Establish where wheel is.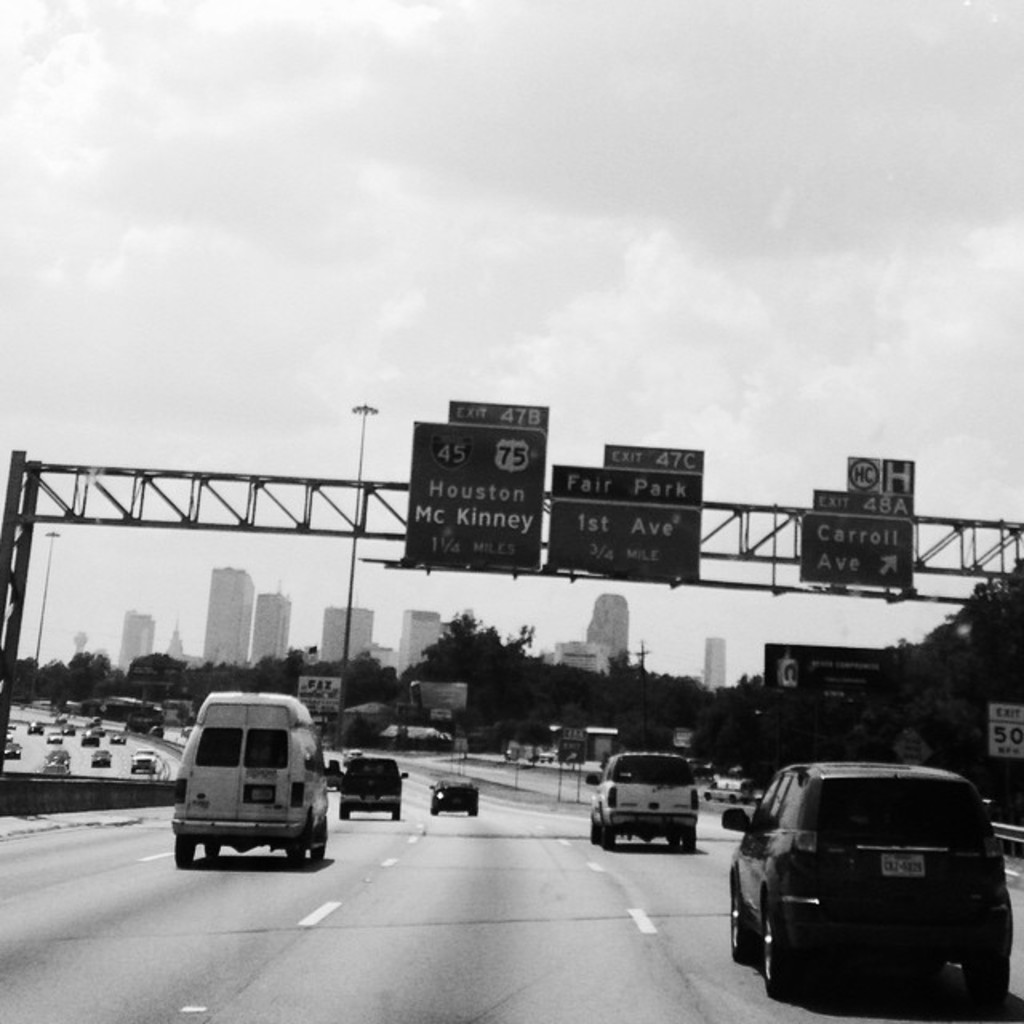
Established at <box>277,840,309,872</box>.
